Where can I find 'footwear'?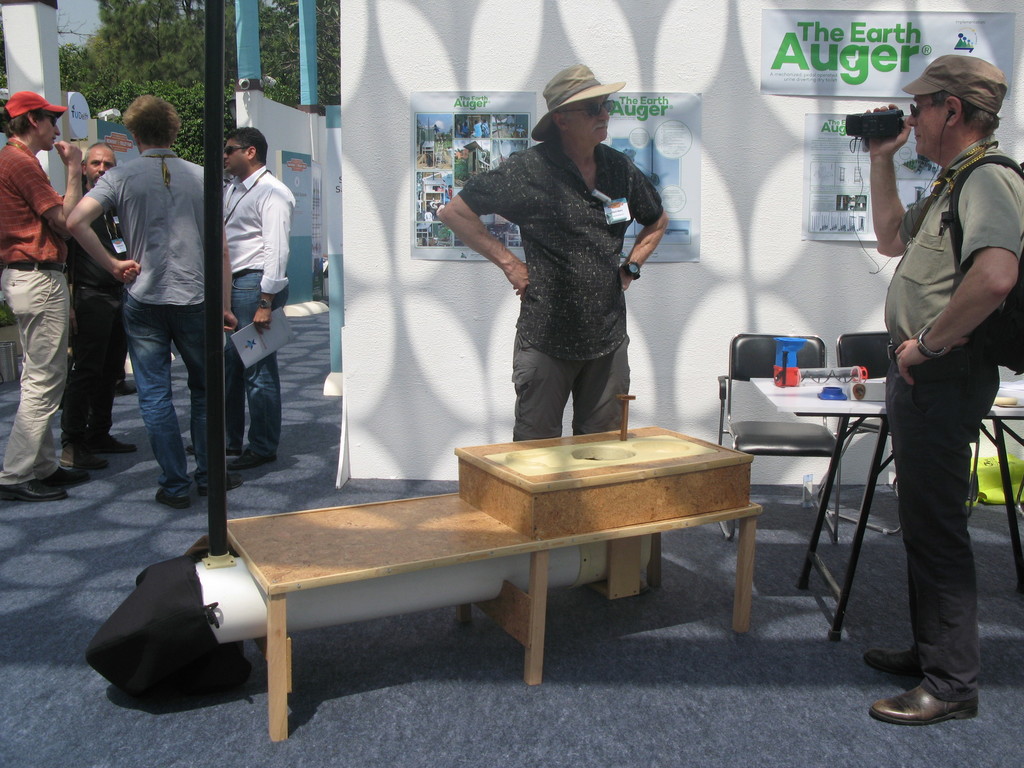
You can find it at crop(861, 646, 925, 679).
